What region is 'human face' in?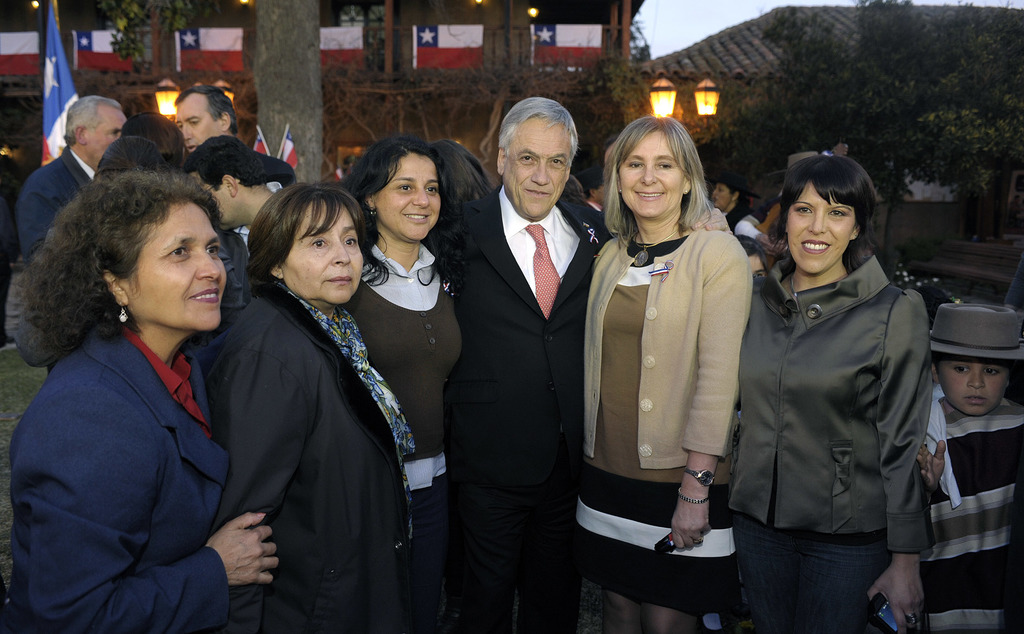
{"left": 84, "top": 110, "right": 122, "bottom": 156}.
